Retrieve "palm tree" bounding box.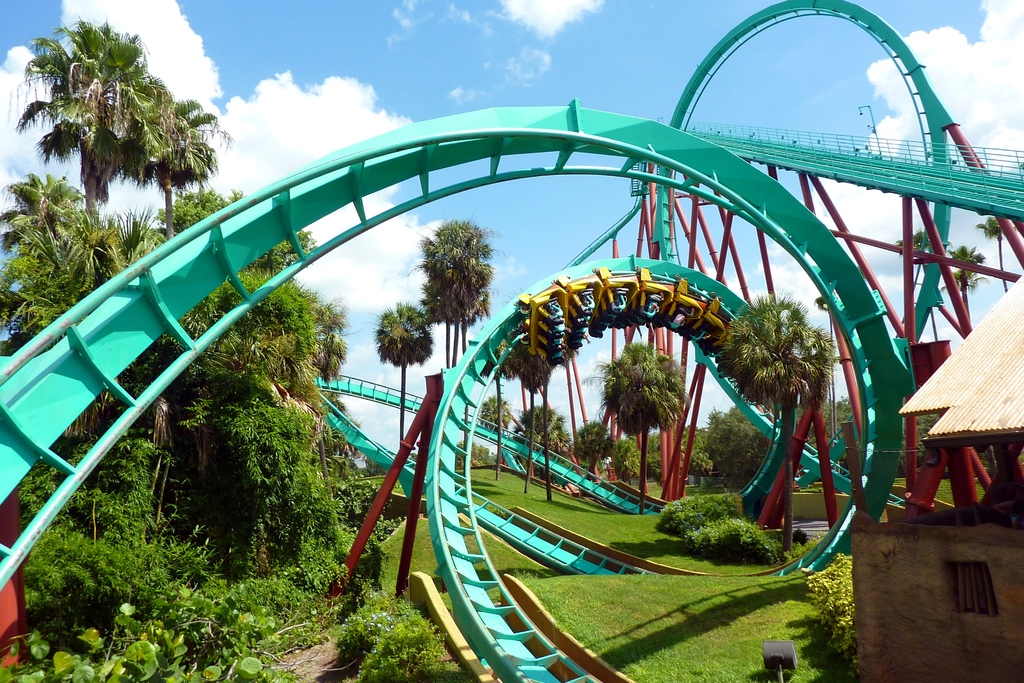
Bounding box: Rect(424, 223, 486, 367).
